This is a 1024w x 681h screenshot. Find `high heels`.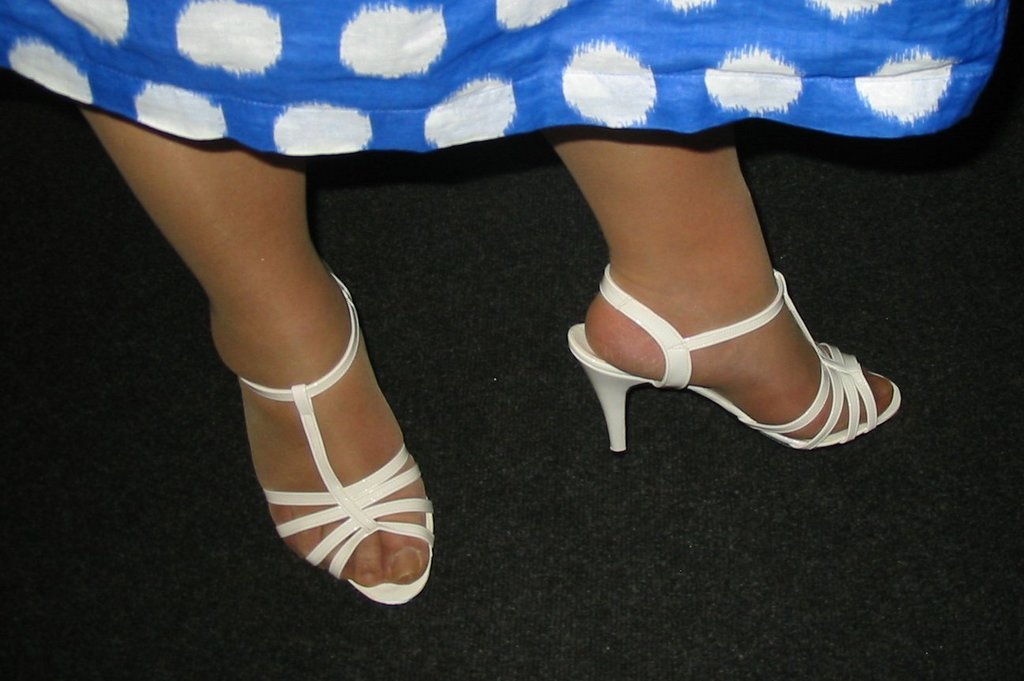
Bounding box: <region>568, 266, 905, 454</region>.
